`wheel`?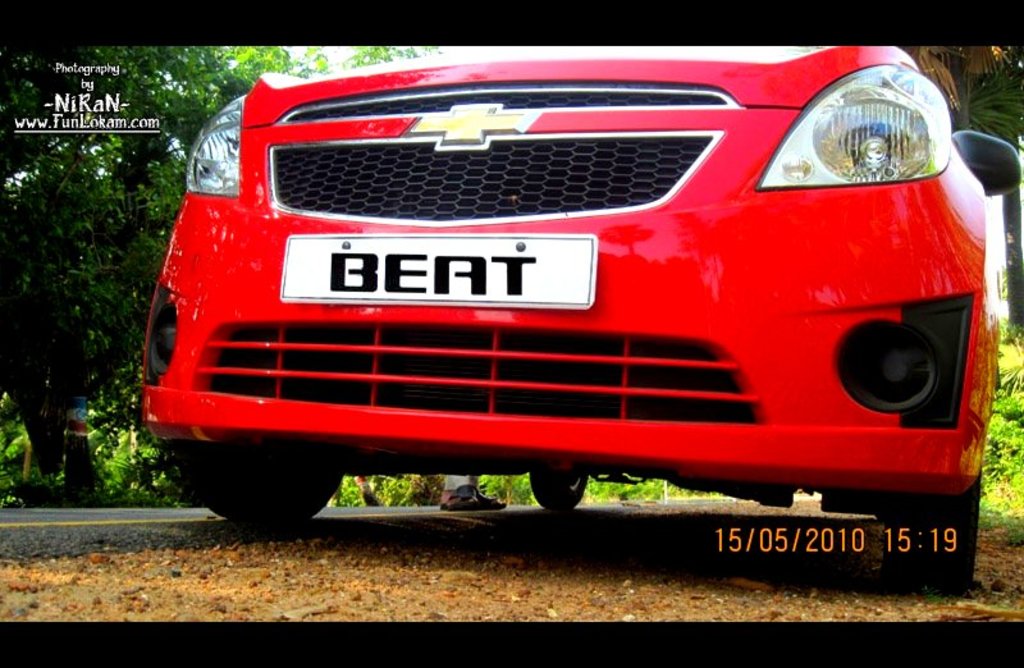
select_region(189, 431, 357, 523)
